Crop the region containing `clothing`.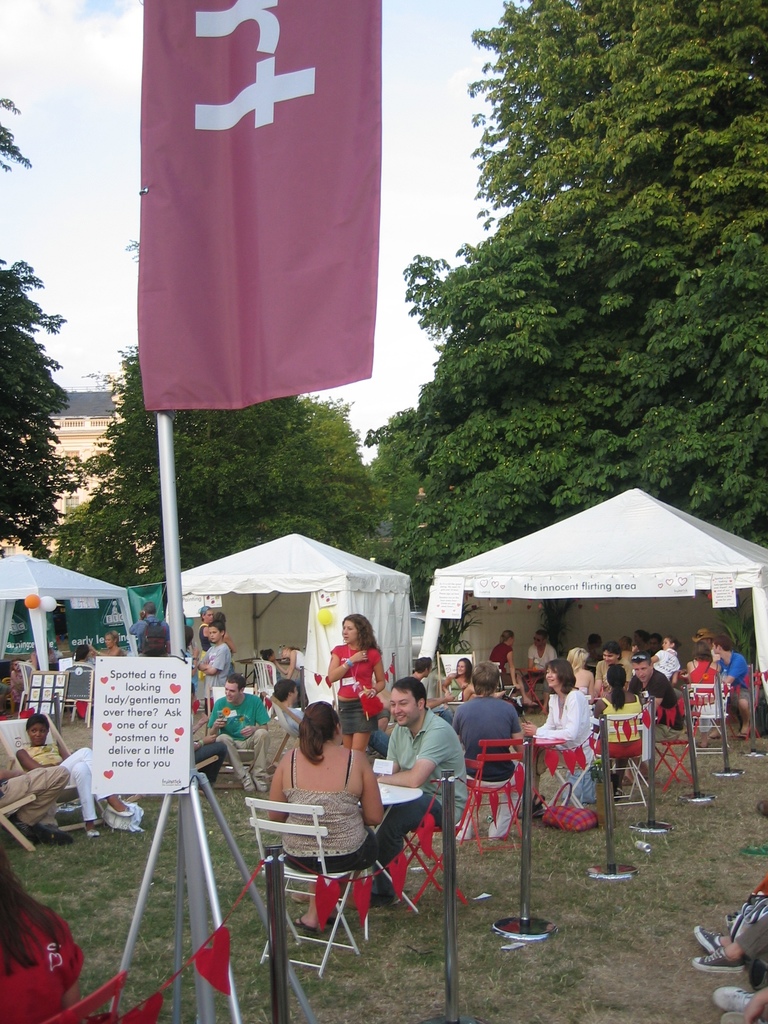
Crop region: detection(684, 654, 726, 728).
